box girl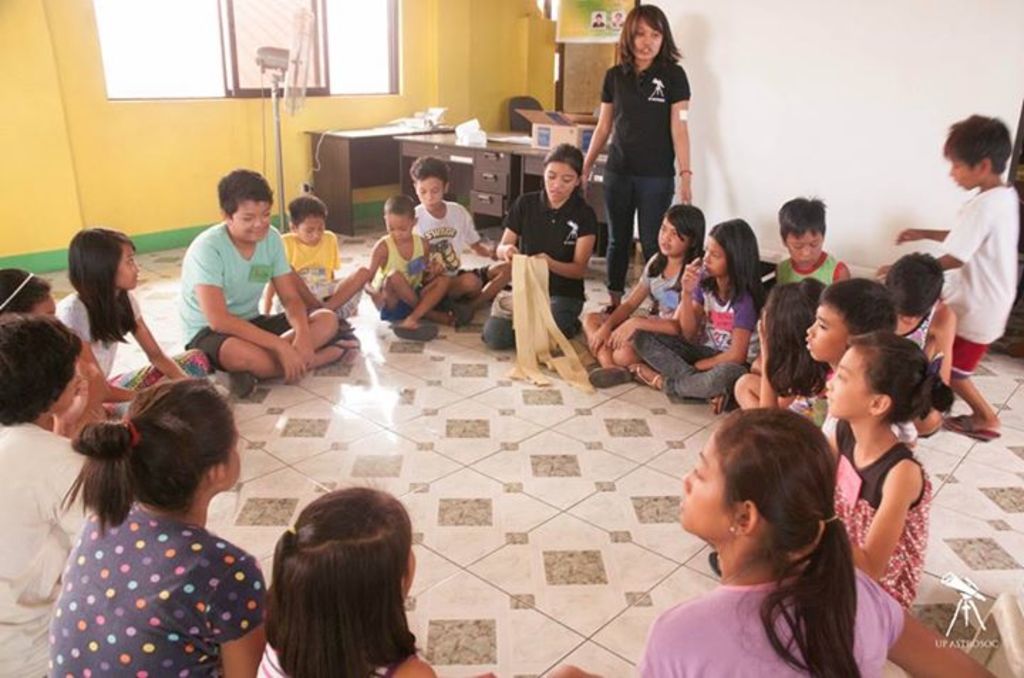
x1=0 y1=271 x2=85 y2=432
